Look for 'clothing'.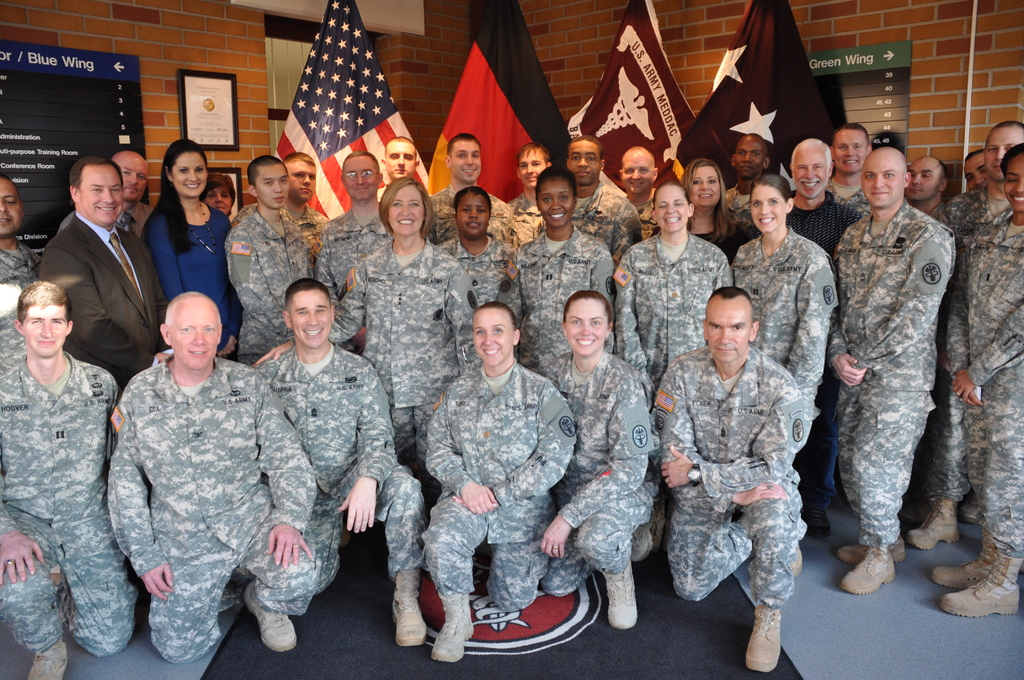
Found: box(568, 179, 639, 259).
